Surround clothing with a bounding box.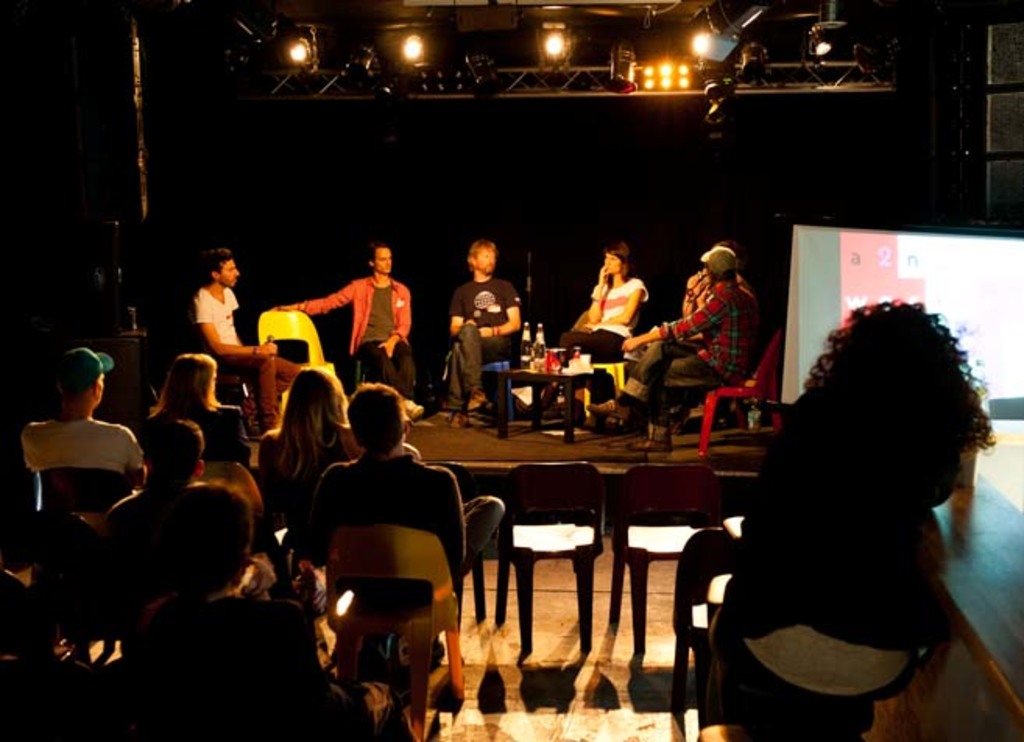
BBox(447, 273, 521, 424).
